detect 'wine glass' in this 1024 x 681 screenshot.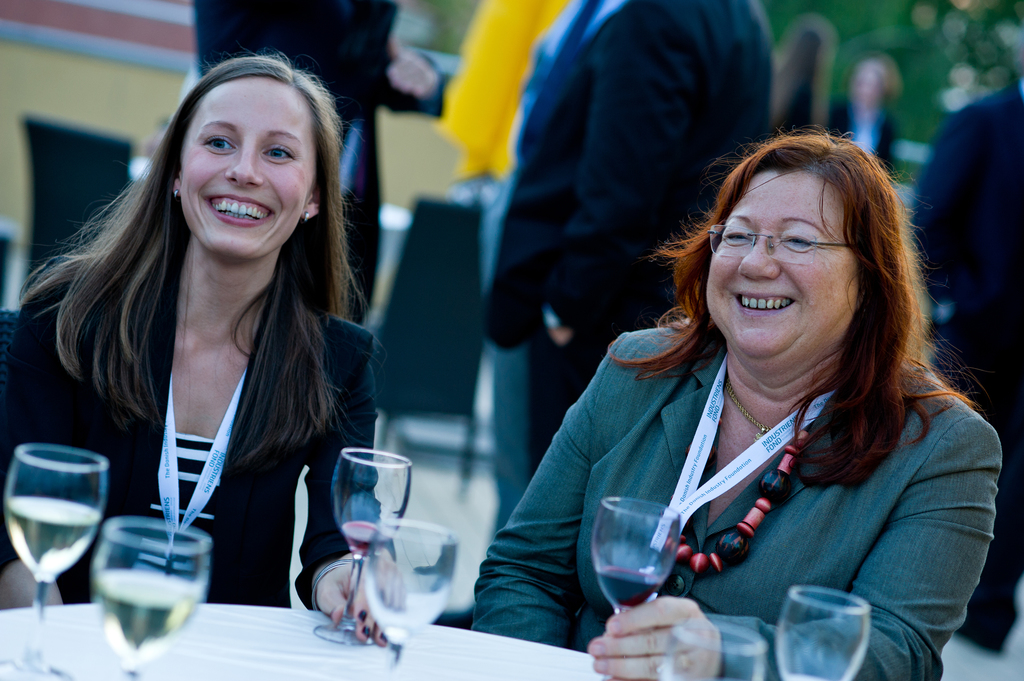
Detection: detection(660, 614, 771, 680).
